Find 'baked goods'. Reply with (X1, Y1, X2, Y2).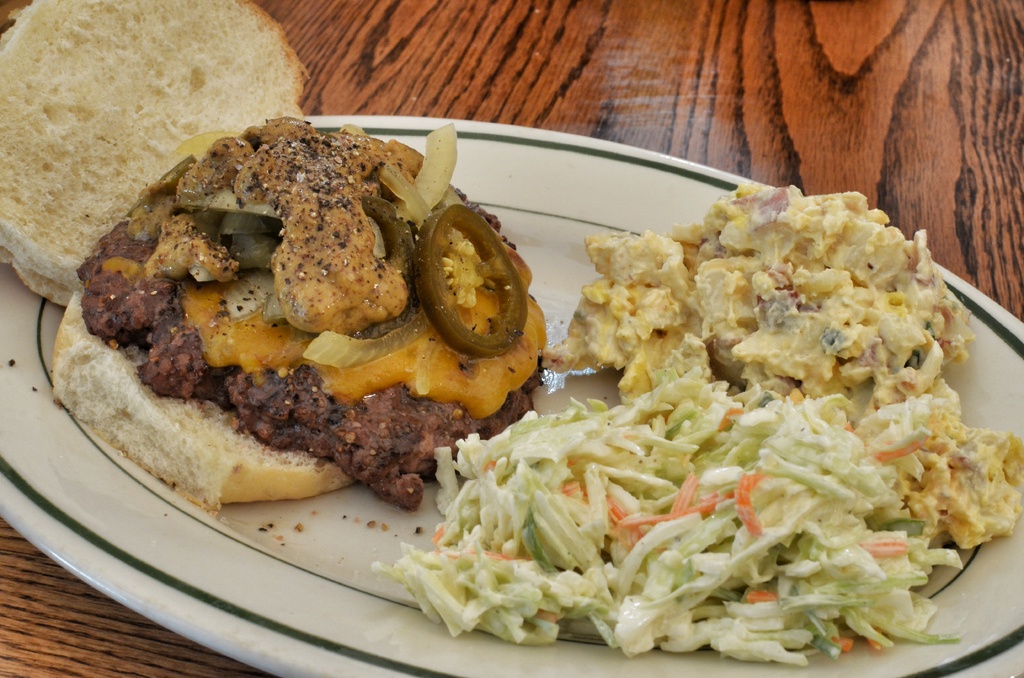
(0, 0, 312, 314).
